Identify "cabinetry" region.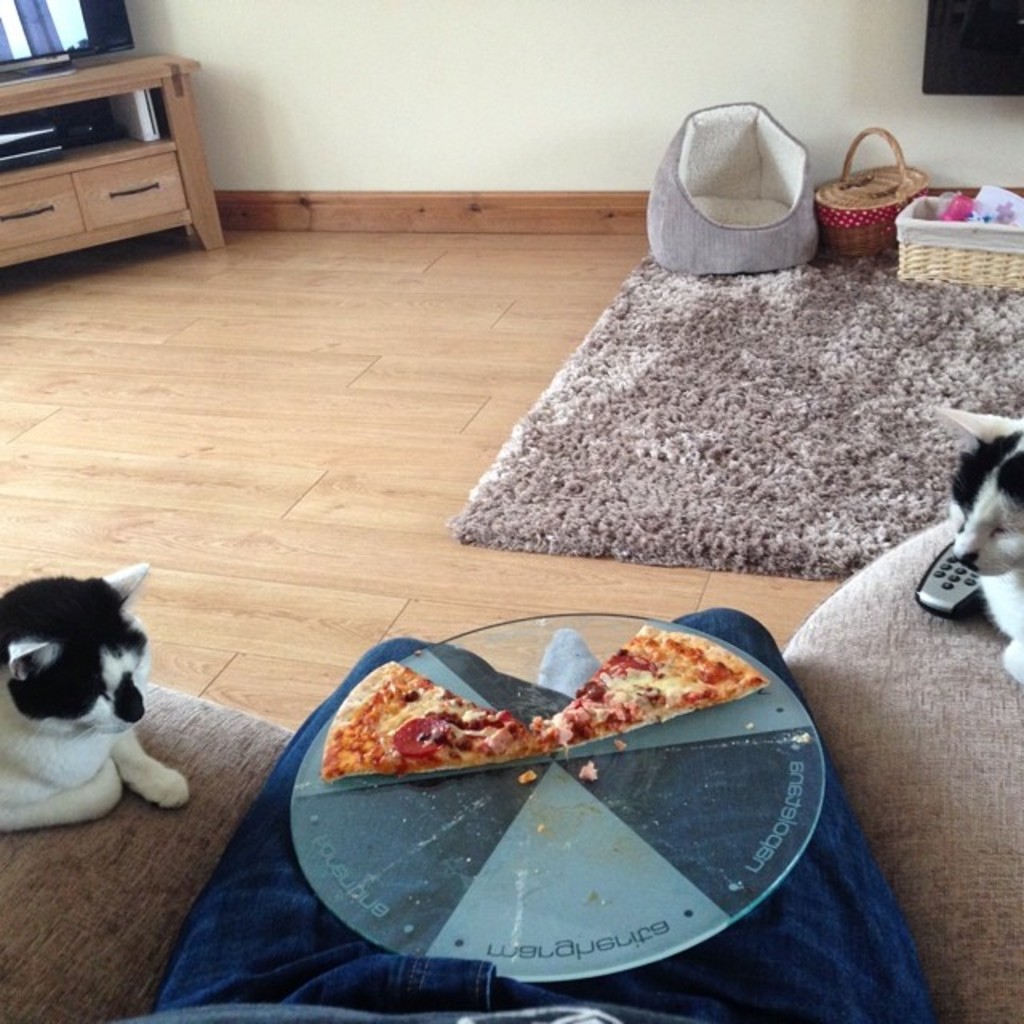
Region: <box>0,173,85,250</box>.
